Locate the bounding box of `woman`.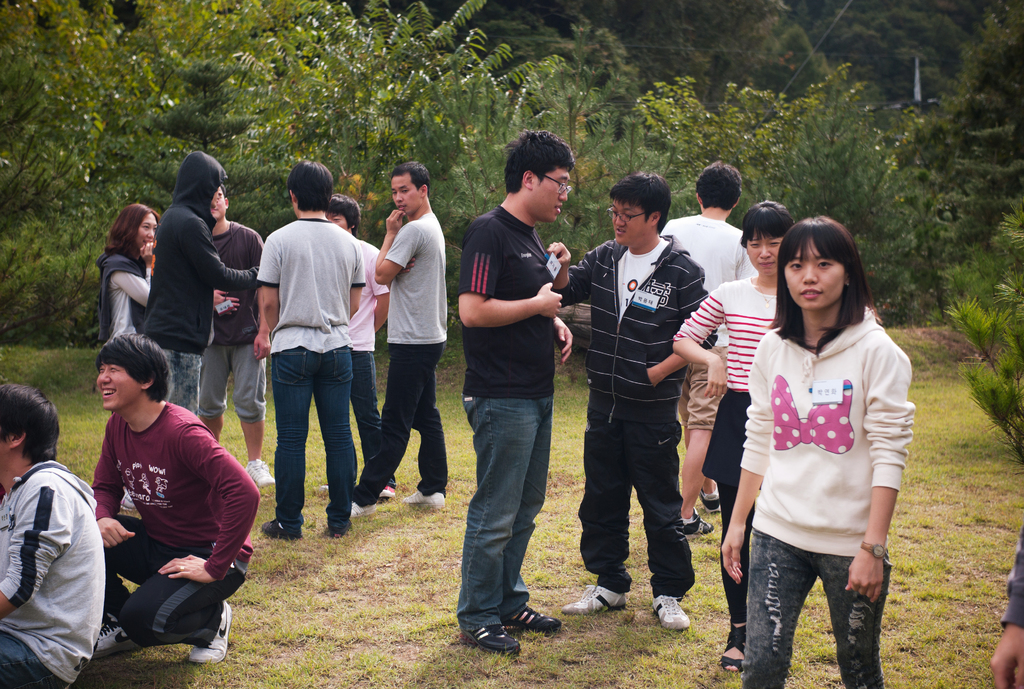
Bounding box: {"left": 669, "top": 199, "right": 792, "bottom": 672}.
